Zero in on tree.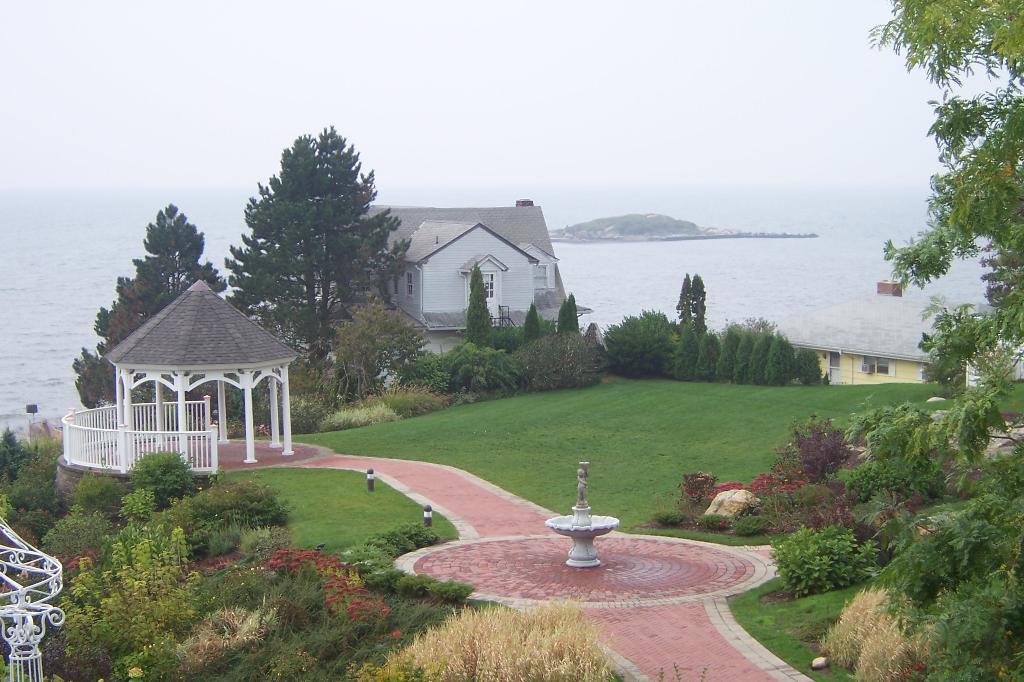
Zeroed in: {"left": 867, "top": 0, "right": 1023, "bottom": 681}.
